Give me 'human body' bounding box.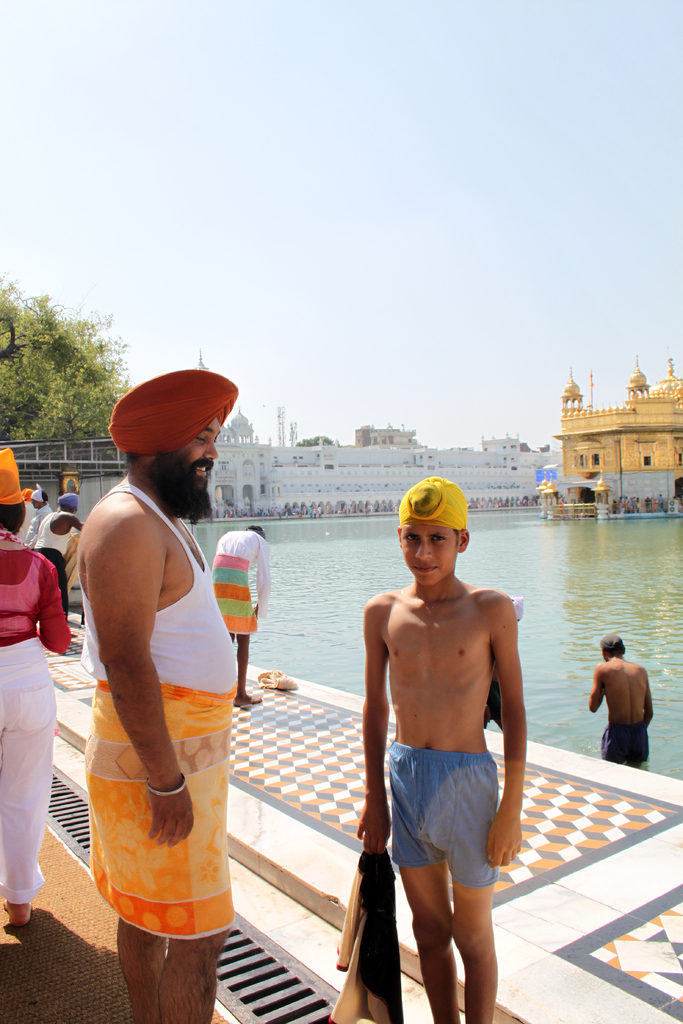
region(37, 514, 79, 622).
